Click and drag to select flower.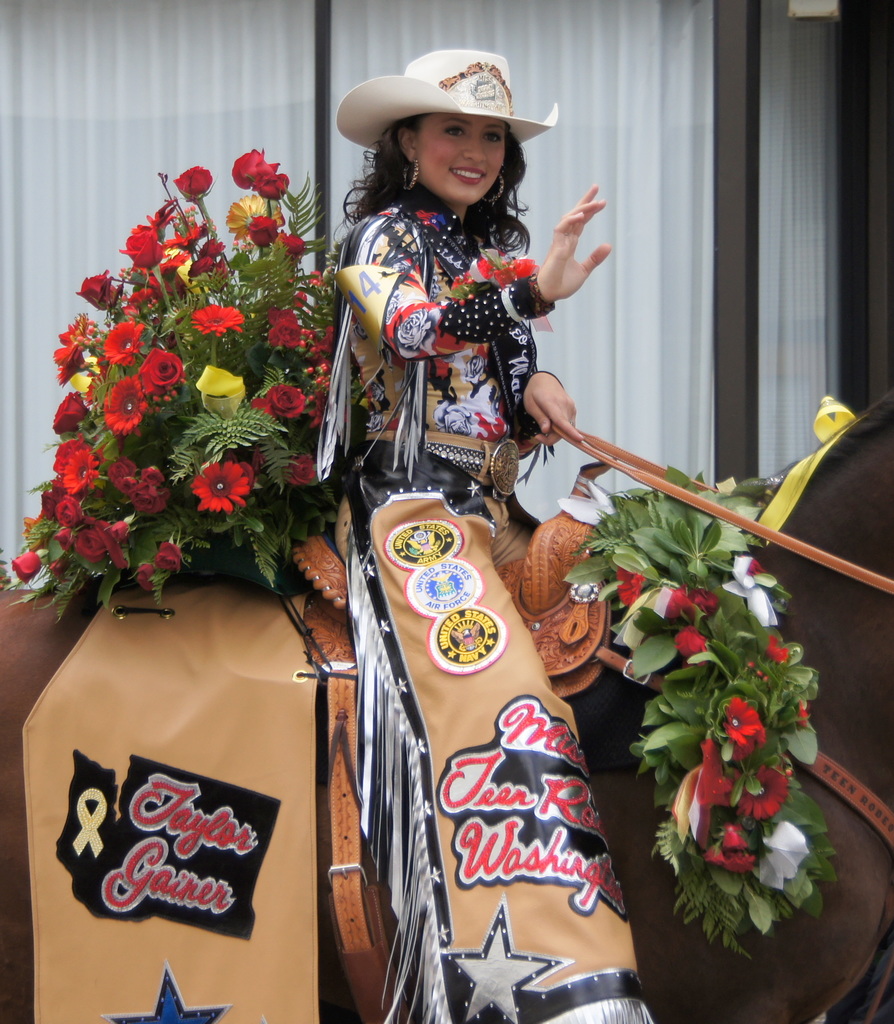
Selection: [718, 696, 751, 738].
